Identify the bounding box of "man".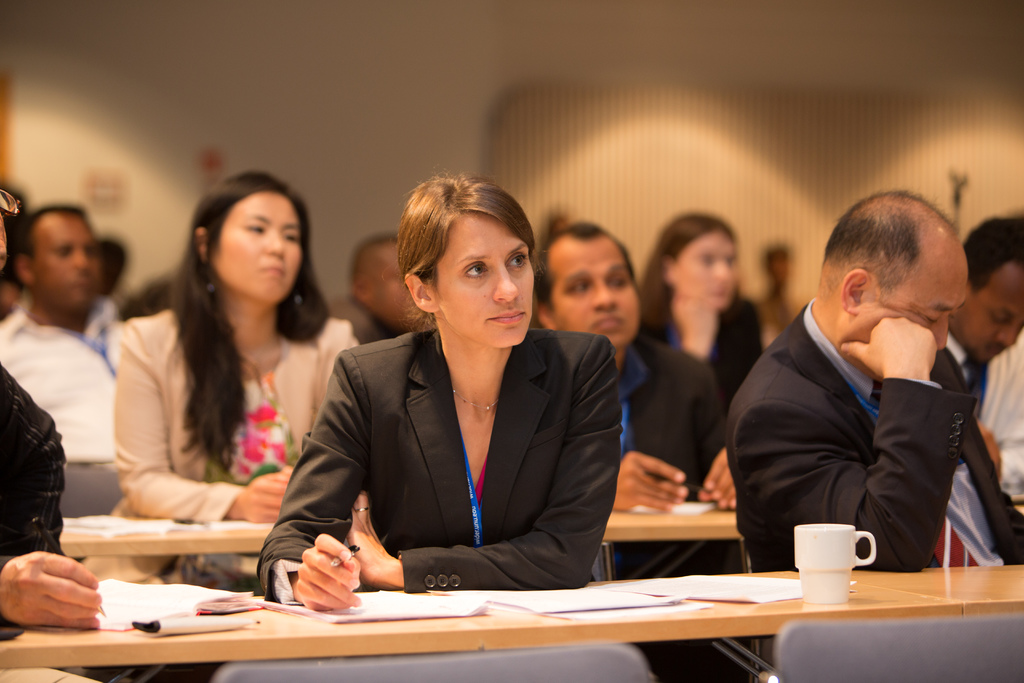
x1=535 y1=215 x2=732 y2=682.
